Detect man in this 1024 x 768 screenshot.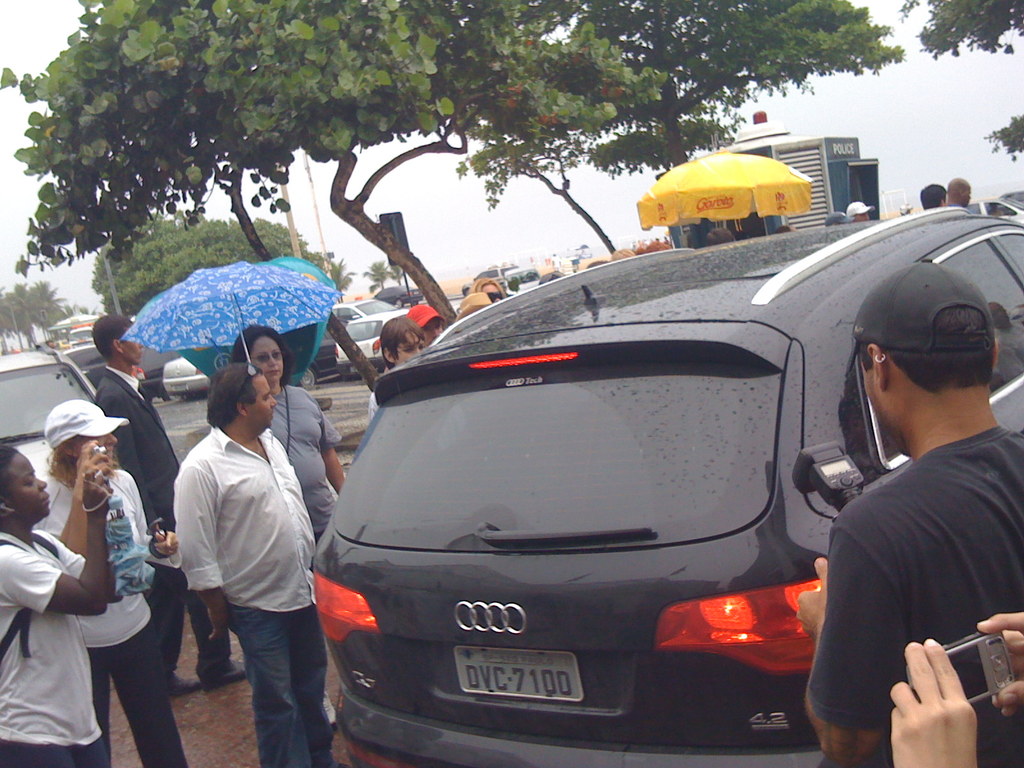
Detection: (845, 200, 876, 222).
